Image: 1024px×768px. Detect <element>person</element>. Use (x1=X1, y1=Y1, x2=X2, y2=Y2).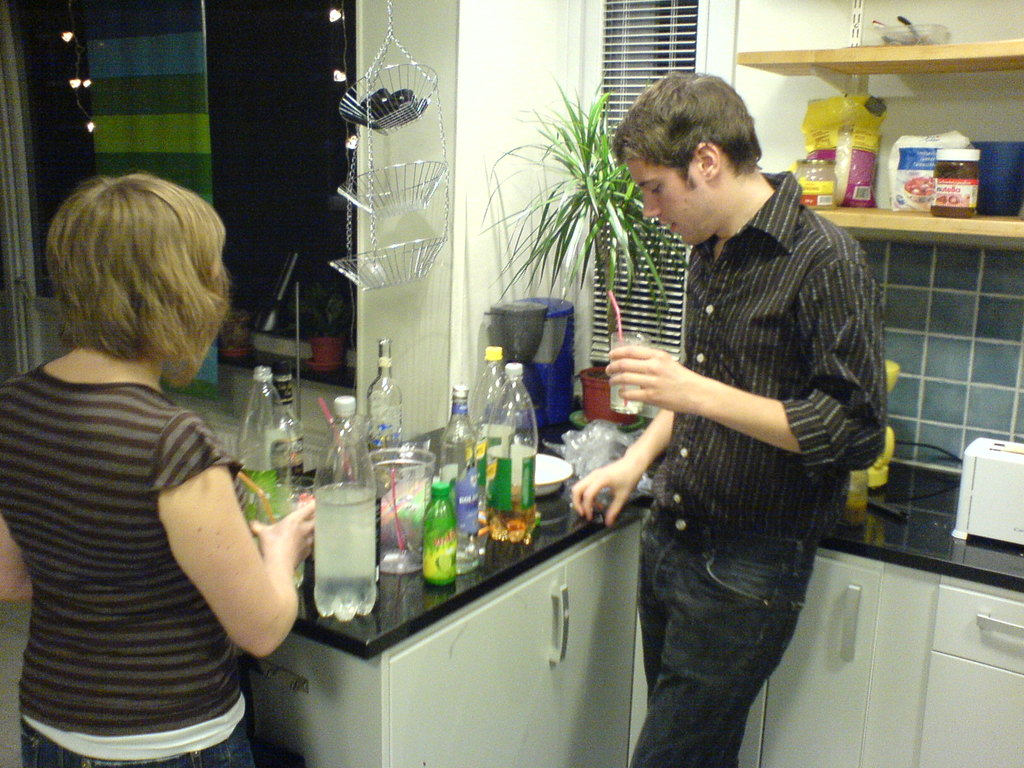
(x1=580, y1=74, x2=897, y2=749).
